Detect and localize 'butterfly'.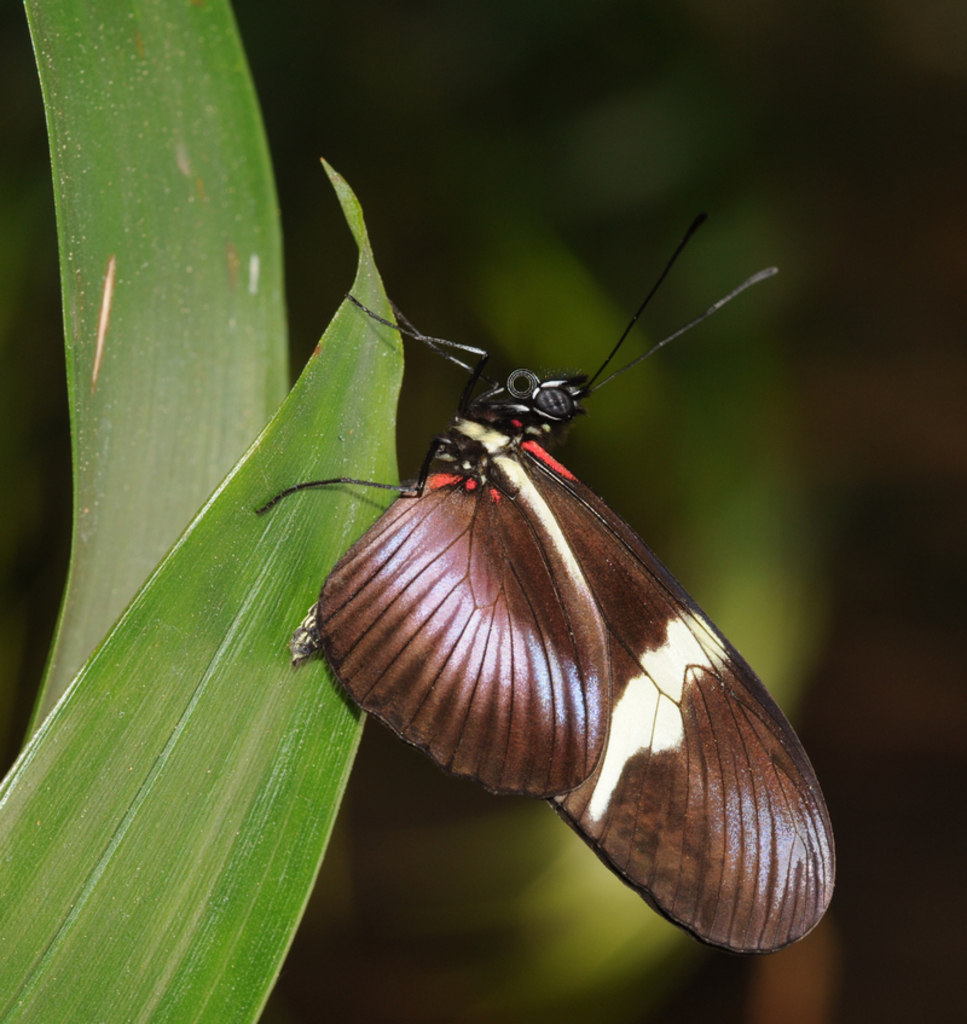
Localized at bbox=(257, 204, 841, 950).
